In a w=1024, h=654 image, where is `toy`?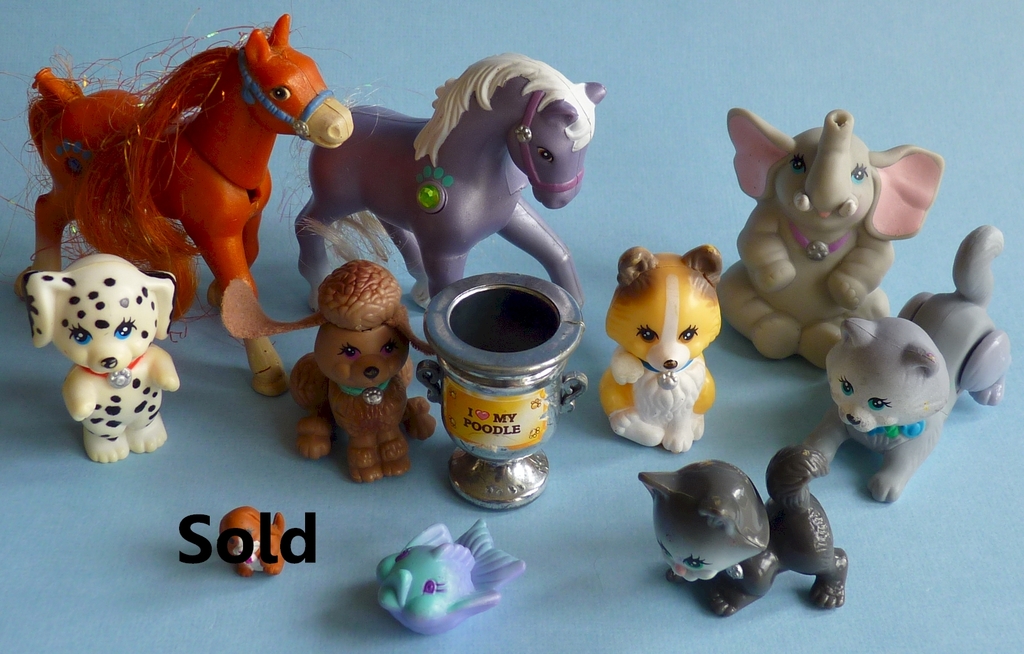
[left=787, top=230, right=1005, bottom=508].
